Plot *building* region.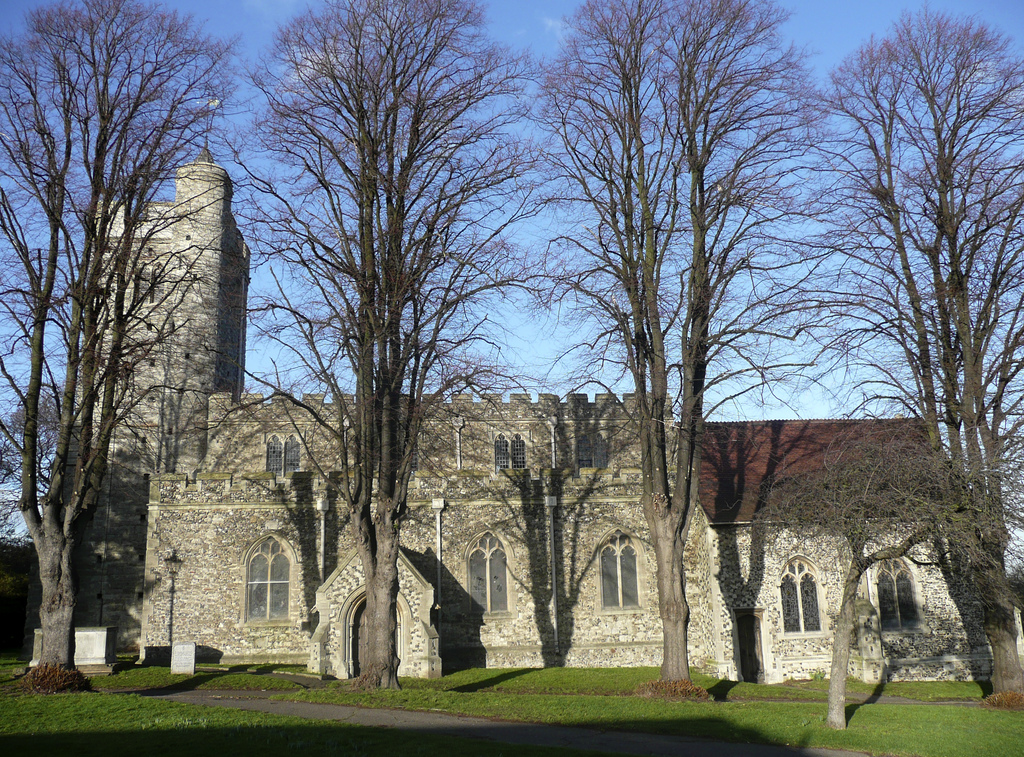
Plotted at 63:146:989:682.
